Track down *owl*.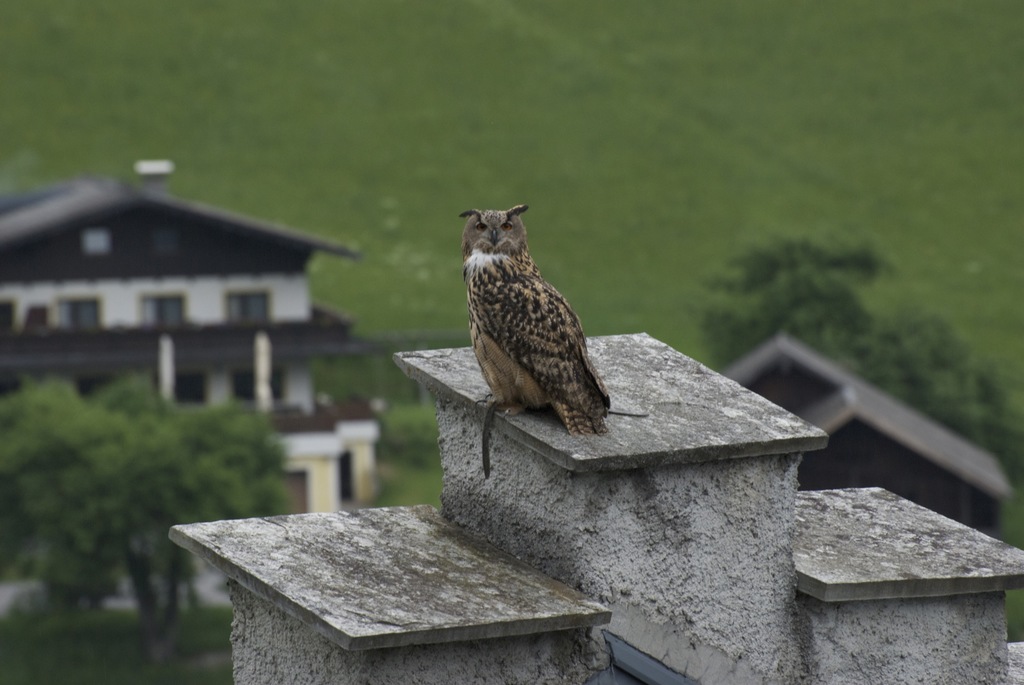
Tracked to (left=466, top=202, right=617, bottom=441).
